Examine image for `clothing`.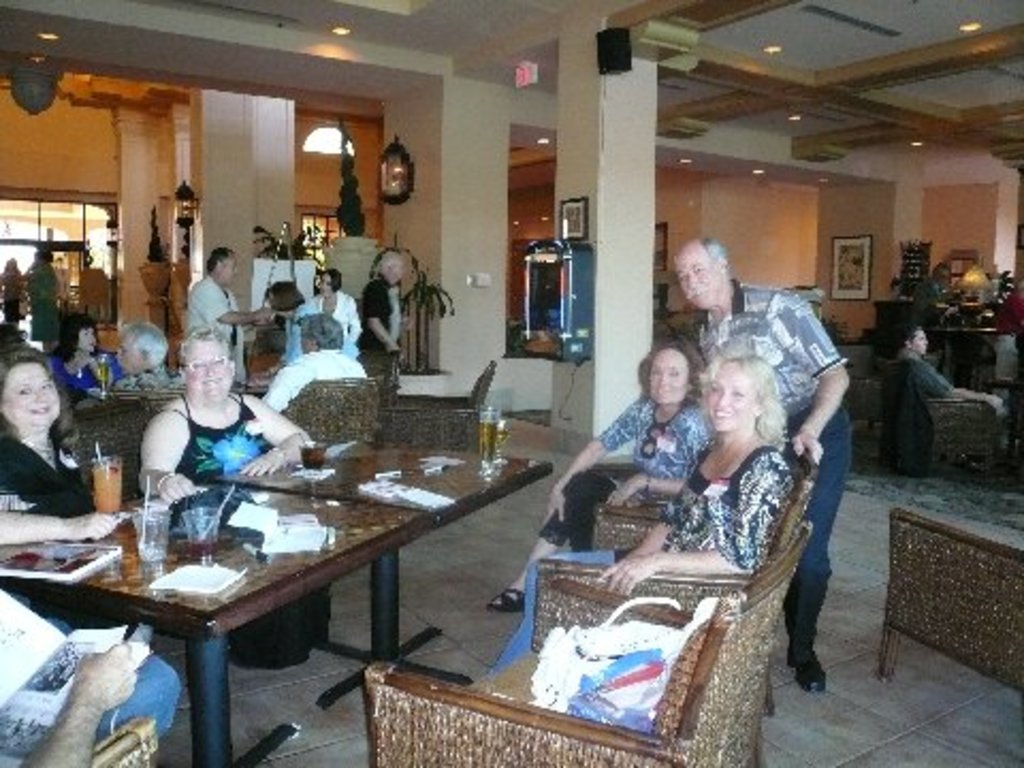
Examination result: [left=486, top=446, right=802, bottom=666].
